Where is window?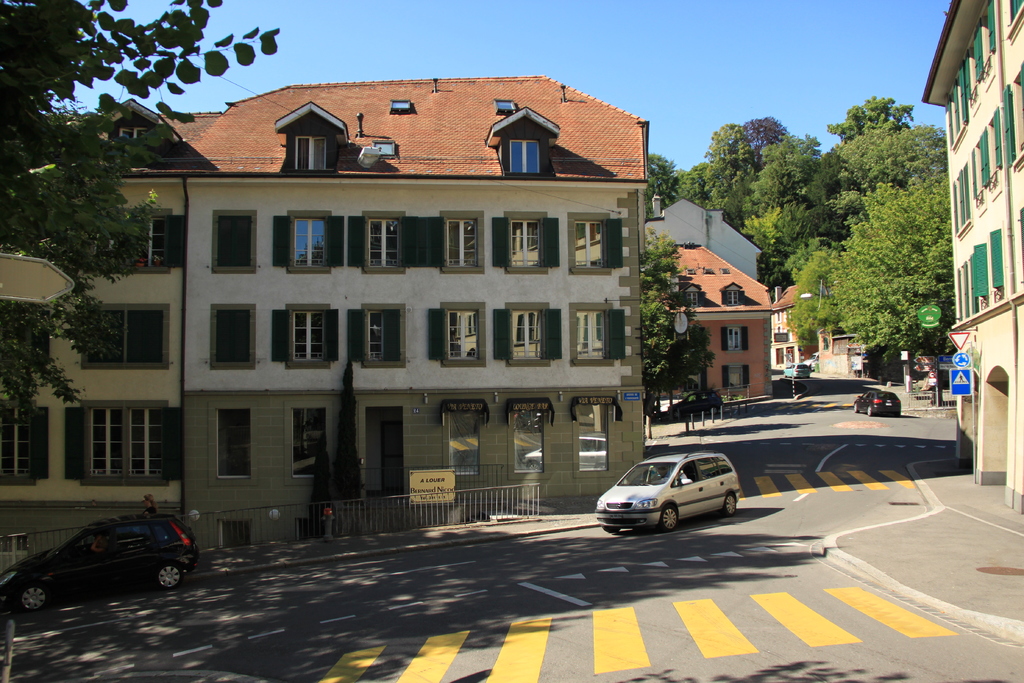
rect(0, 408, 51, 490).
